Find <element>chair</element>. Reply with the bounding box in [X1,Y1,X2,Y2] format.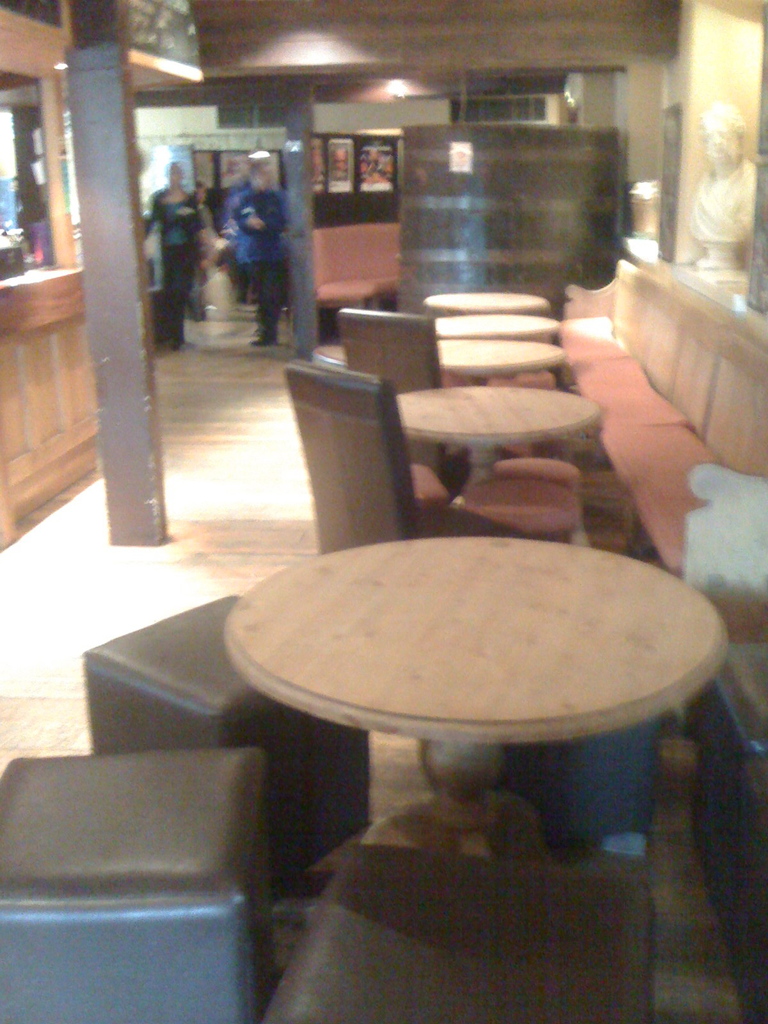
[282,369,518,567].
